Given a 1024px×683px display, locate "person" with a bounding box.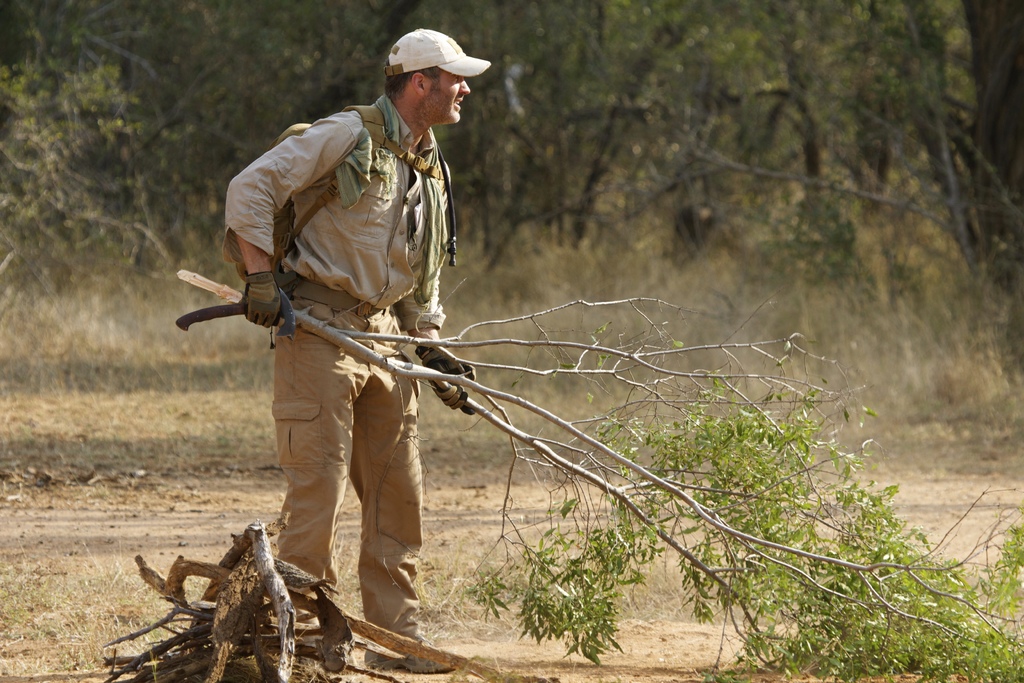
Located: (221, 23, 495, 671).
